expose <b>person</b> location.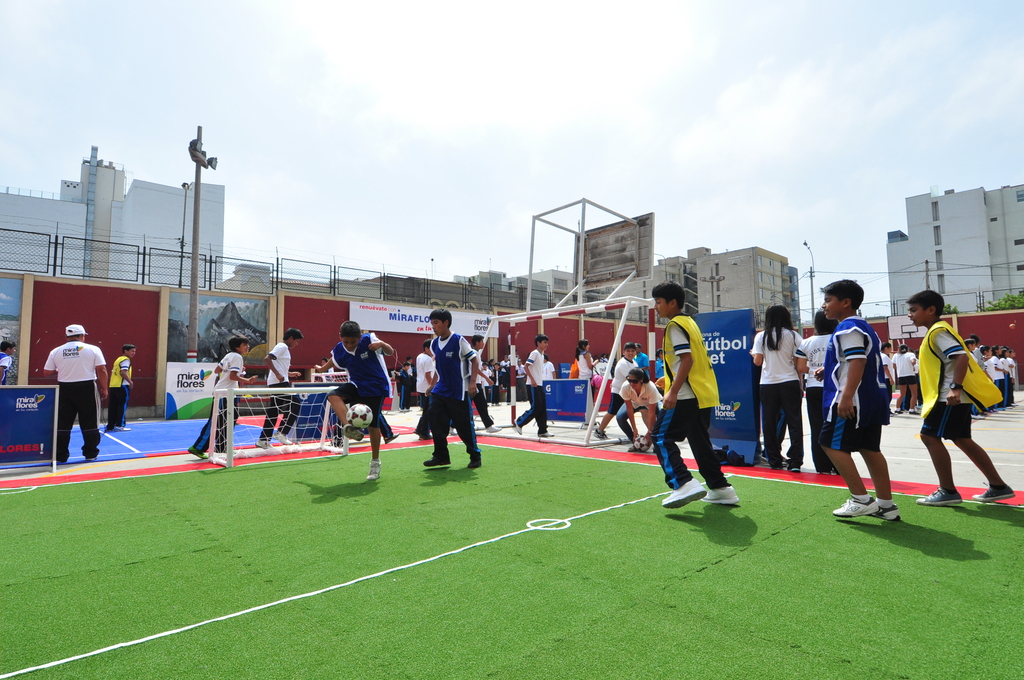
Exposed at (899,288,1011,509).
